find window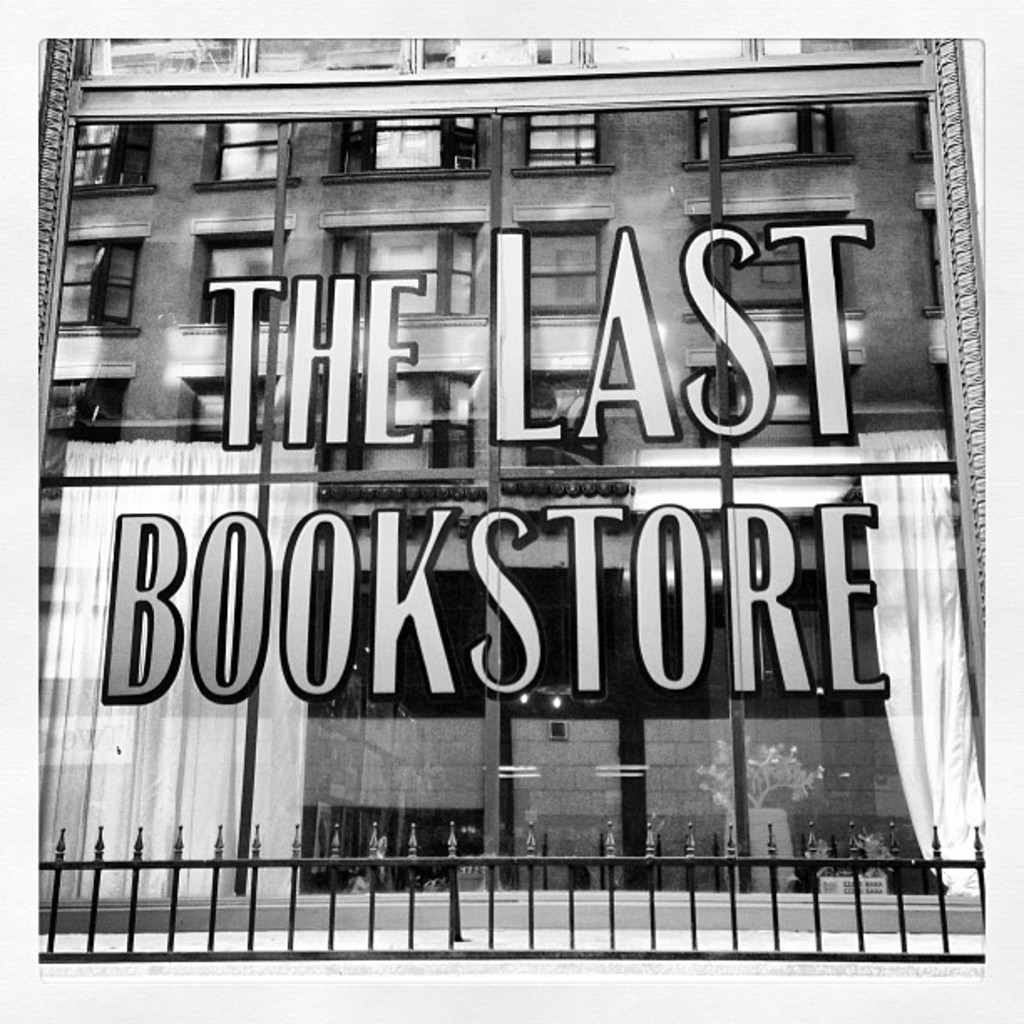
54:243:137:336
